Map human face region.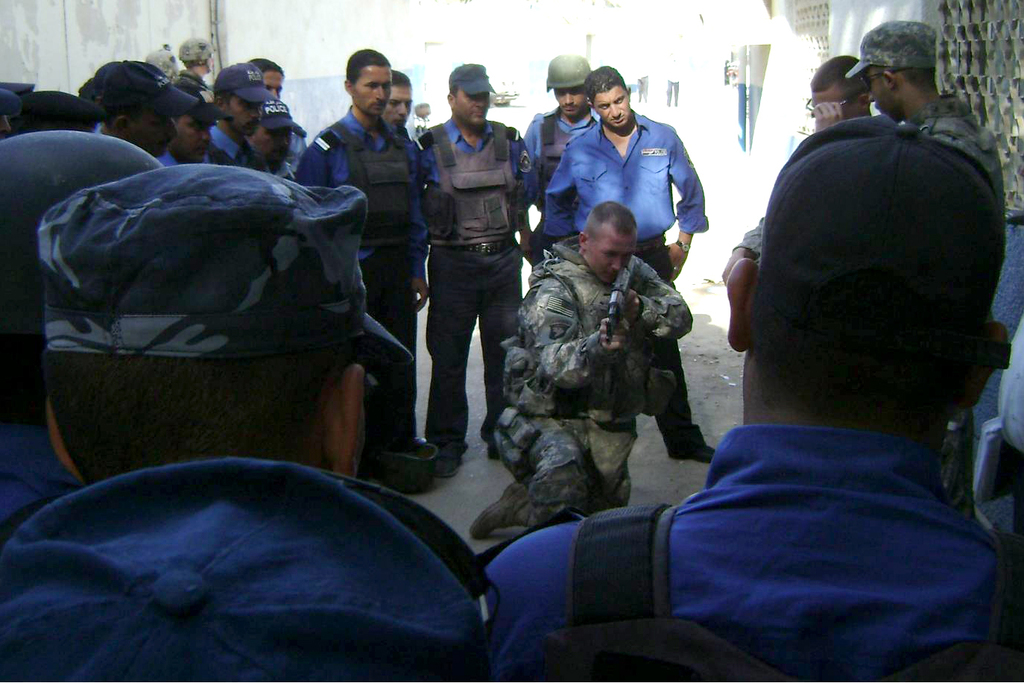
Mapped to bbox=(588, 232, 639, 283).
